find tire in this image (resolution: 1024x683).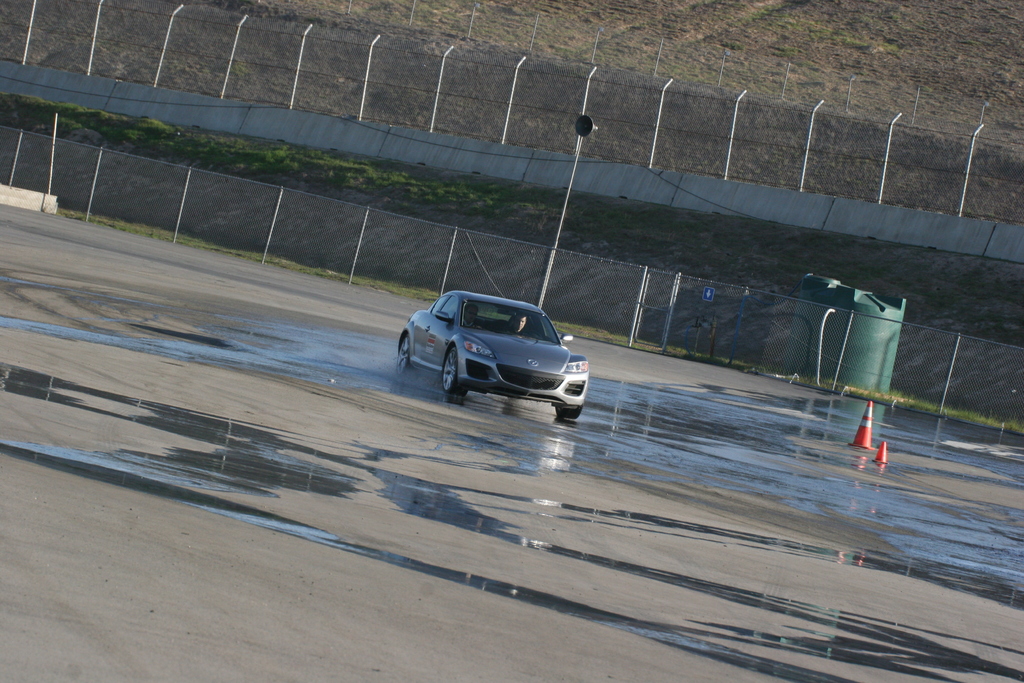
region(555, 402, 580, 419).
